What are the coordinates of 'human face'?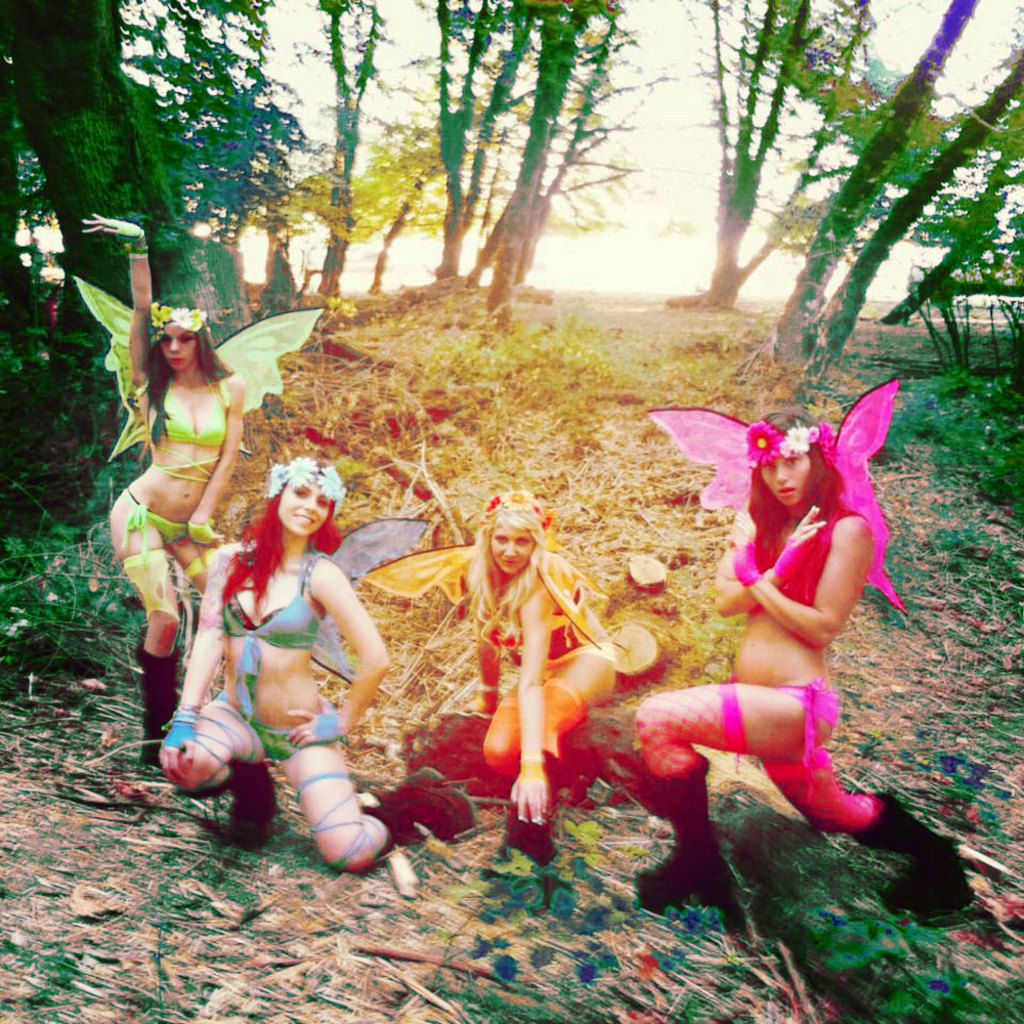
{"left": 161, "top": 336, "right": 202, "bottom": 372}.
